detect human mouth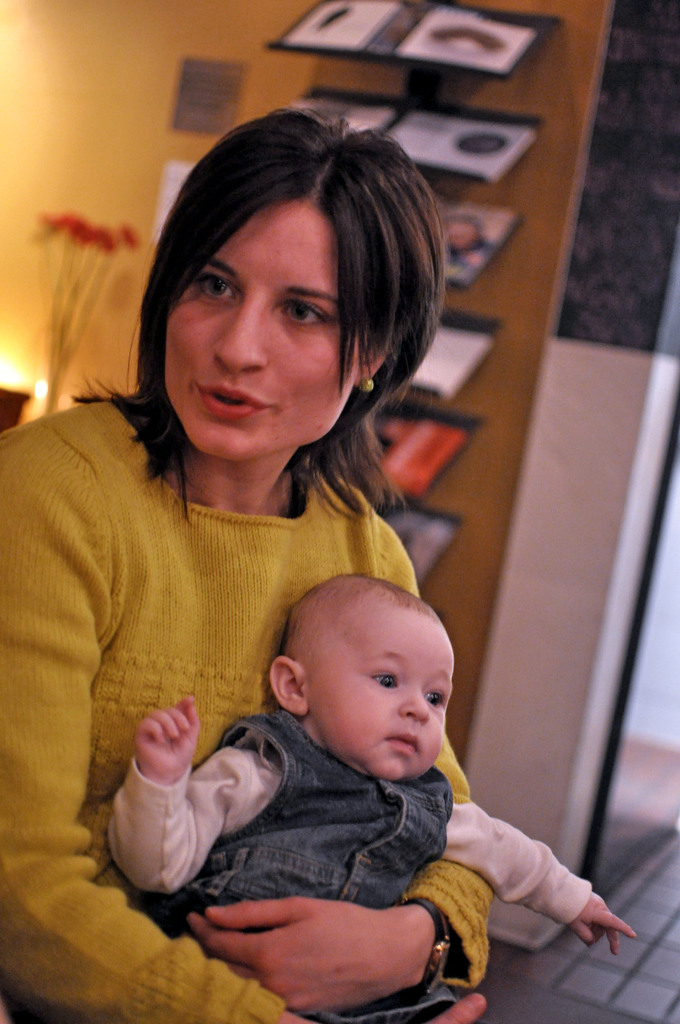
Rect(195, 383, 279, 419)
